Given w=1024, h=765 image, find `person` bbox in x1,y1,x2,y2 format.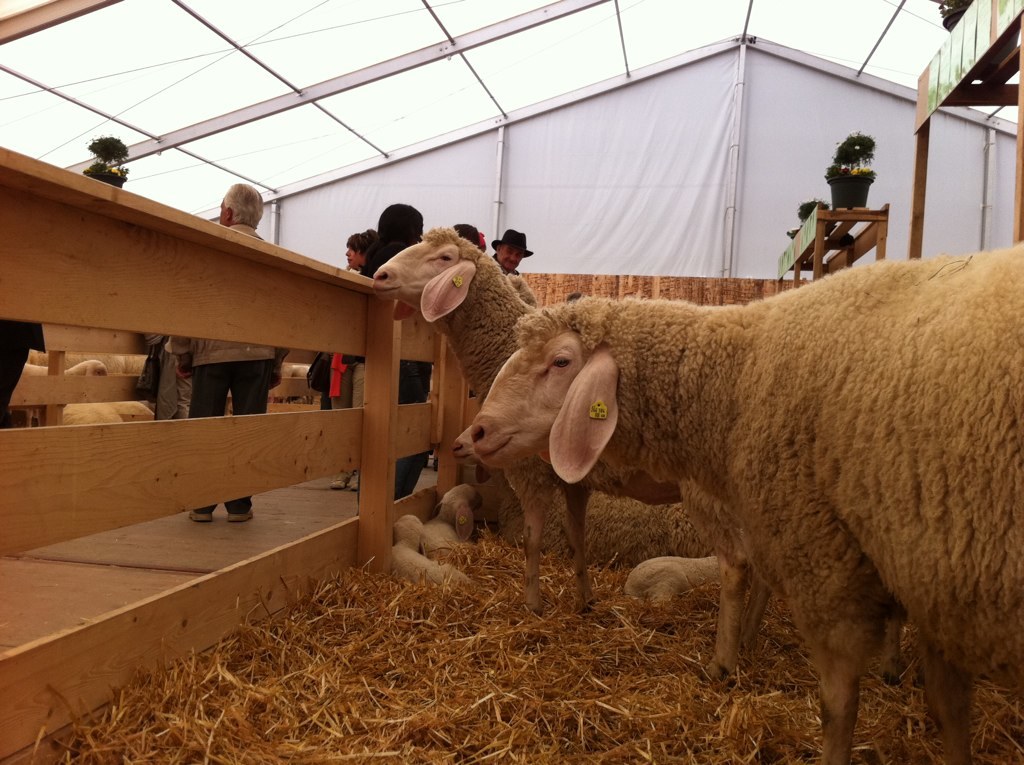
492,228,536,277.
